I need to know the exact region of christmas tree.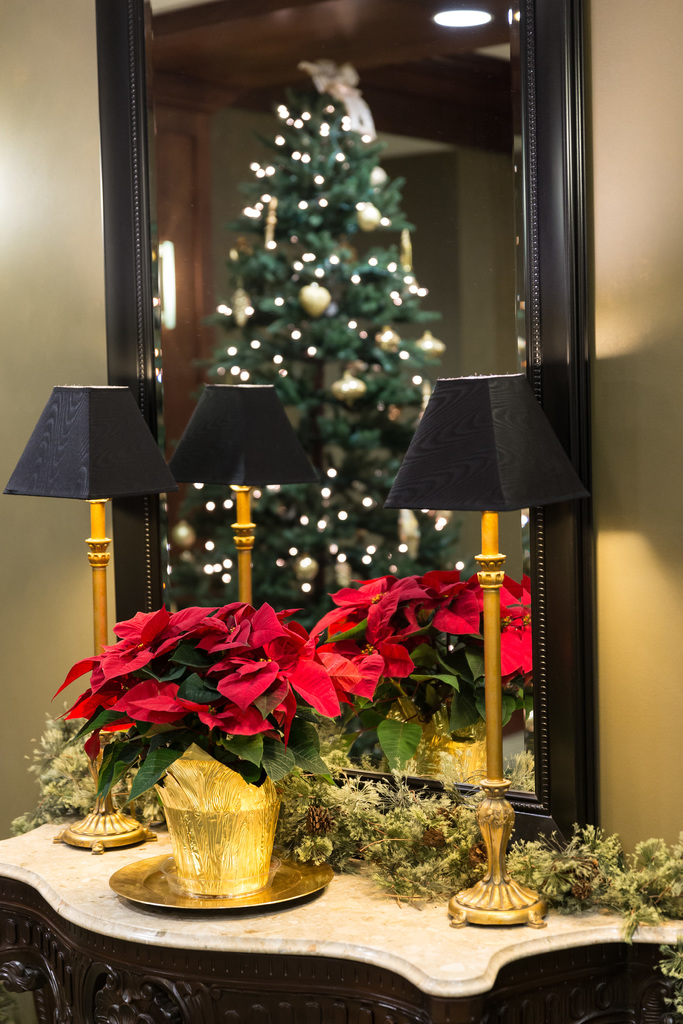
Region: region(145, 35, 531, 774).
